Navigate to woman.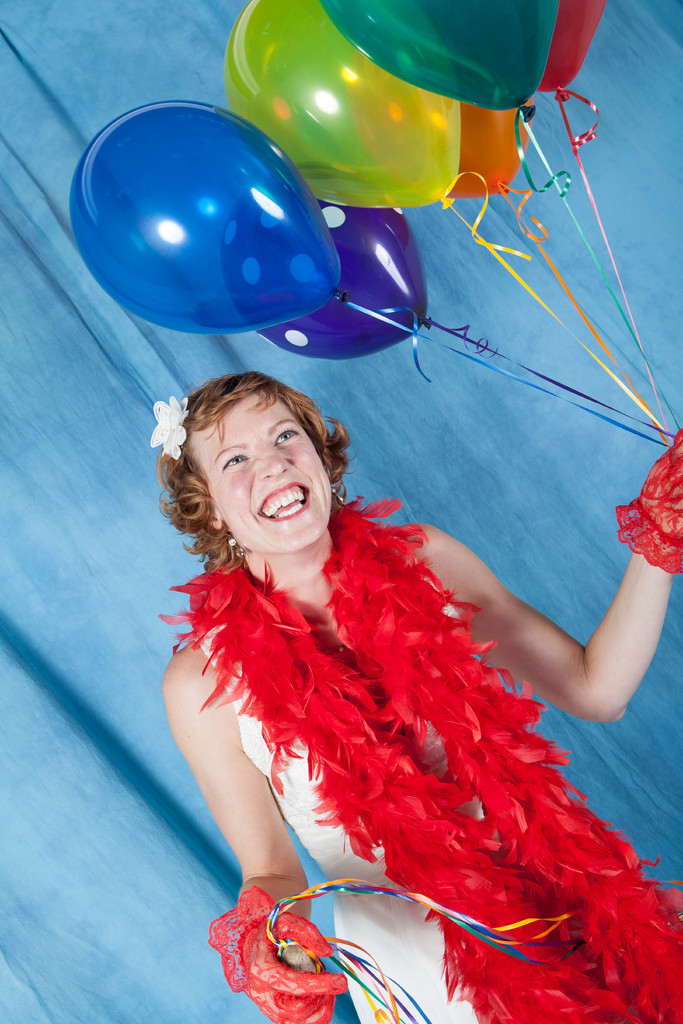
Navigation target: x1=142 y1=320 x2=630 y2=1023.
